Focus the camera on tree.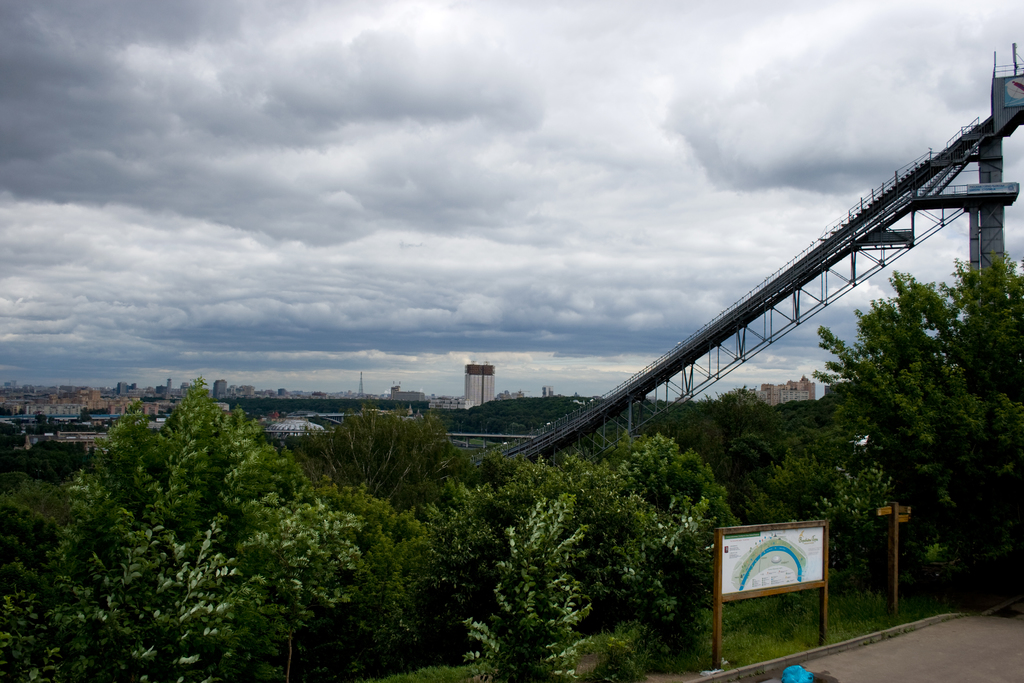
Focus region: pyautogui.locateOnScreen(449, 386, 610, 452).
